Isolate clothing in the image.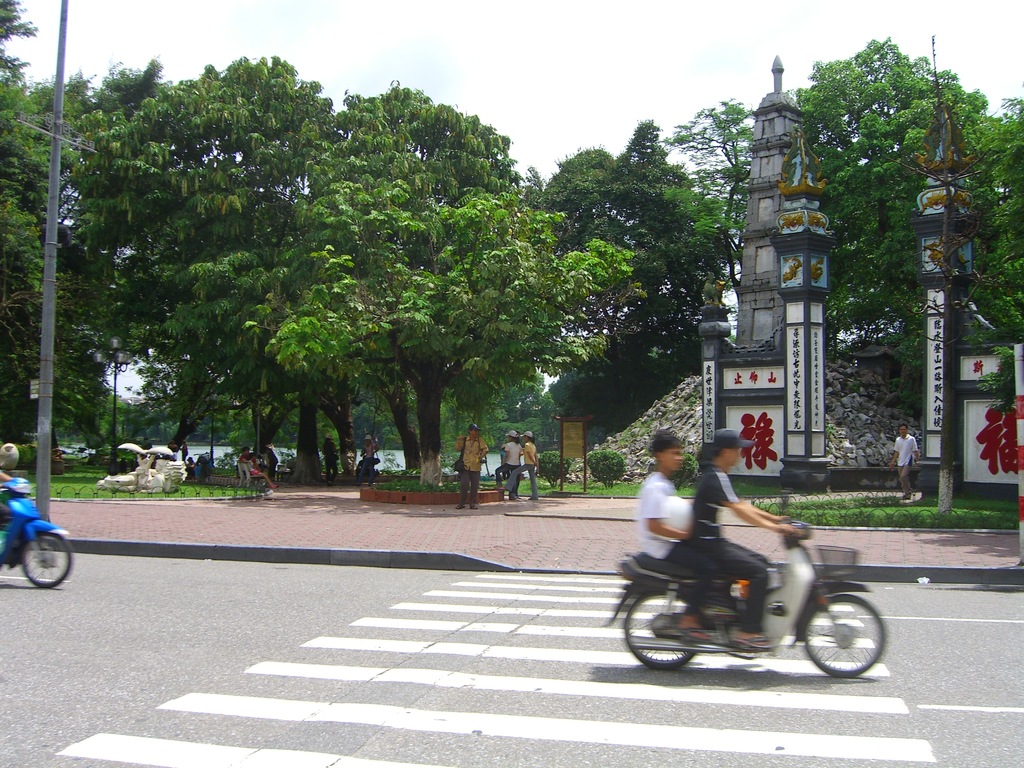
Isolated region: [451,436,488,508].
